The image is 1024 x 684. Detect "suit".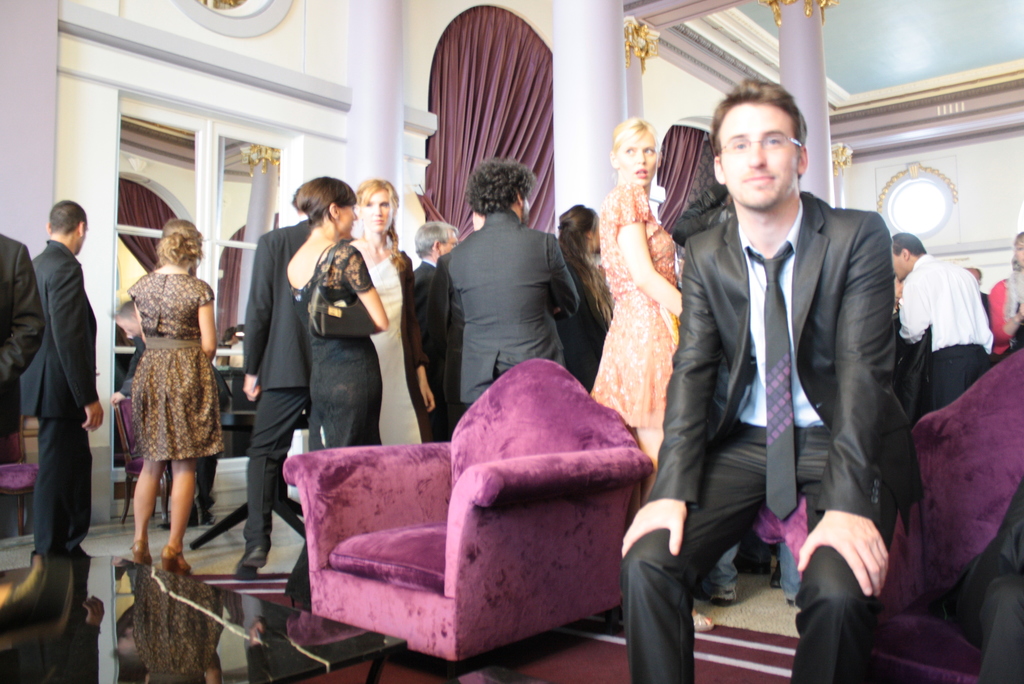
Detection: left=435, top=211, right=591, bottom=417.
